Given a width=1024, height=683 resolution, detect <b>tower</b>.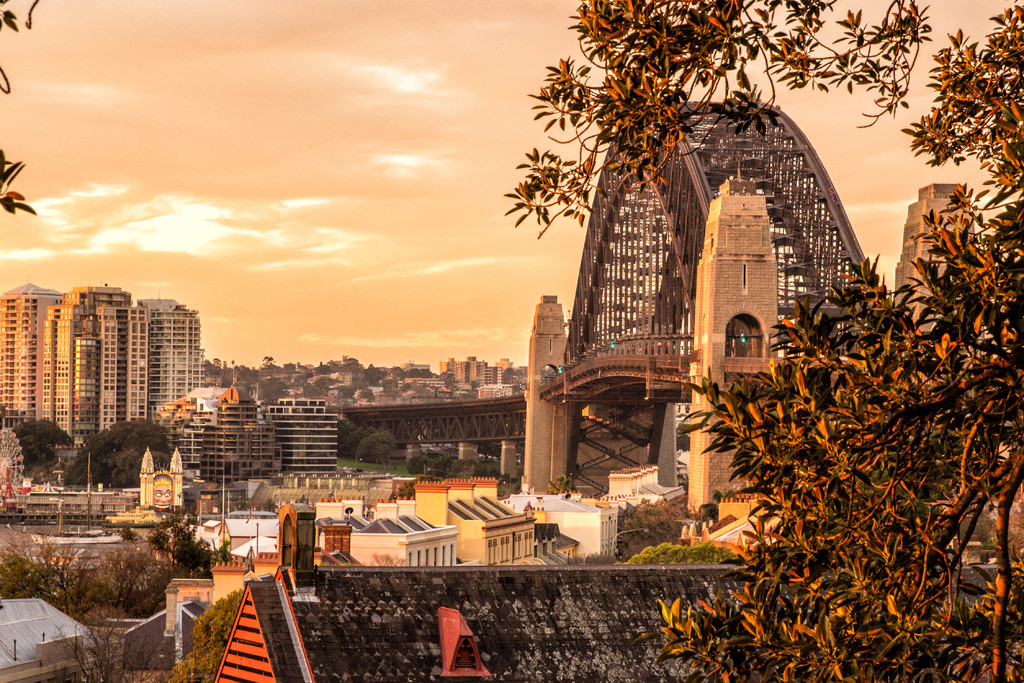
(left=141, top=444, right=163, bottom=516).
